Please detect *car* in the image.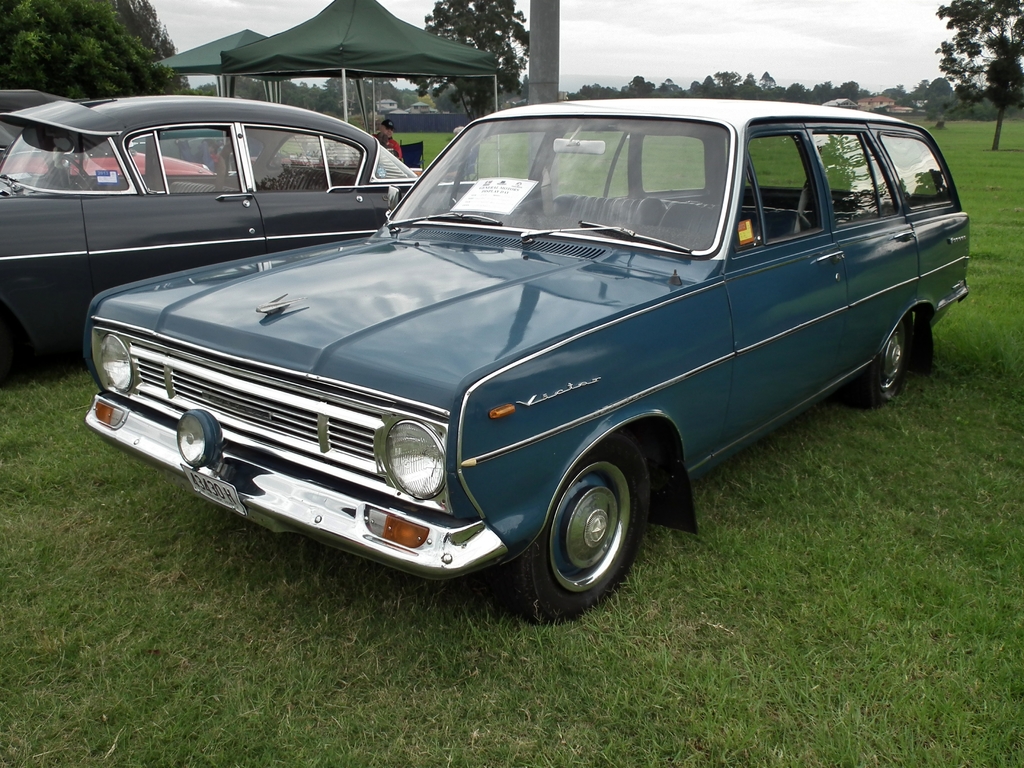
bbox(0, 86, 217, 179).
